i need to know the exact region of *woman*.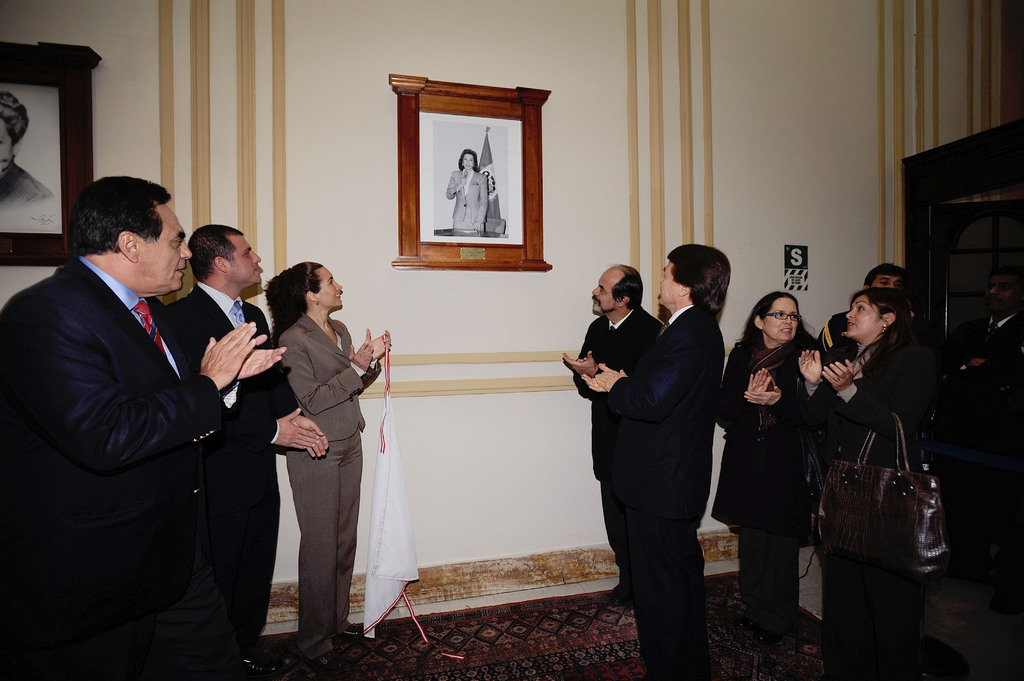
Region: 446/151/488/235.
